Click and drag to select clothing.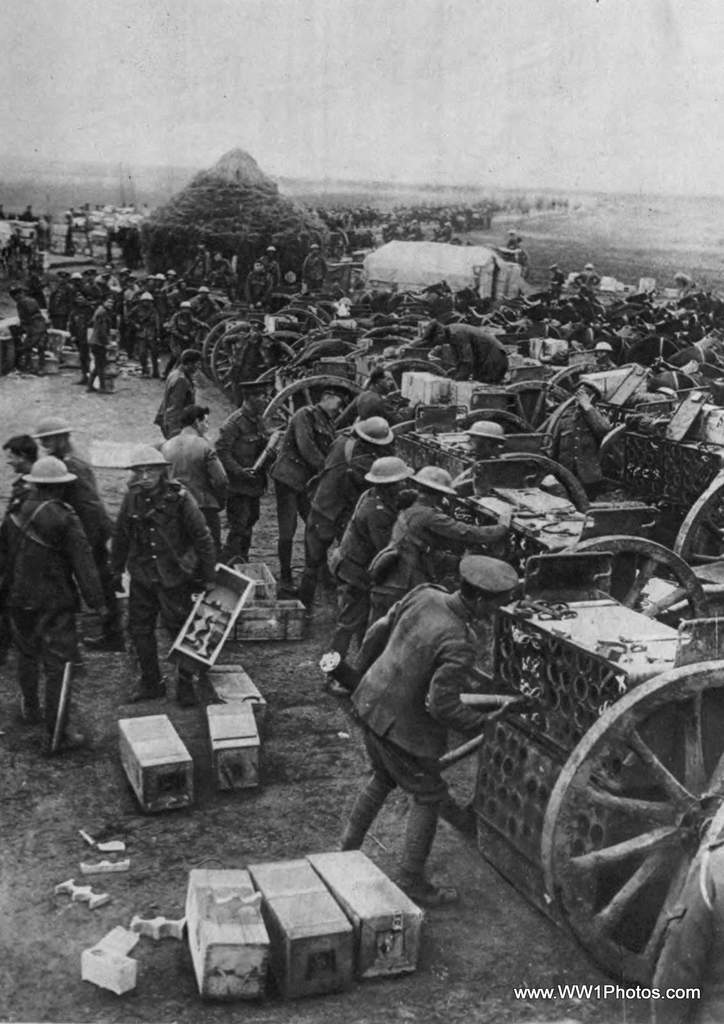
Selection: BBox(173, 427, 227, 555).
